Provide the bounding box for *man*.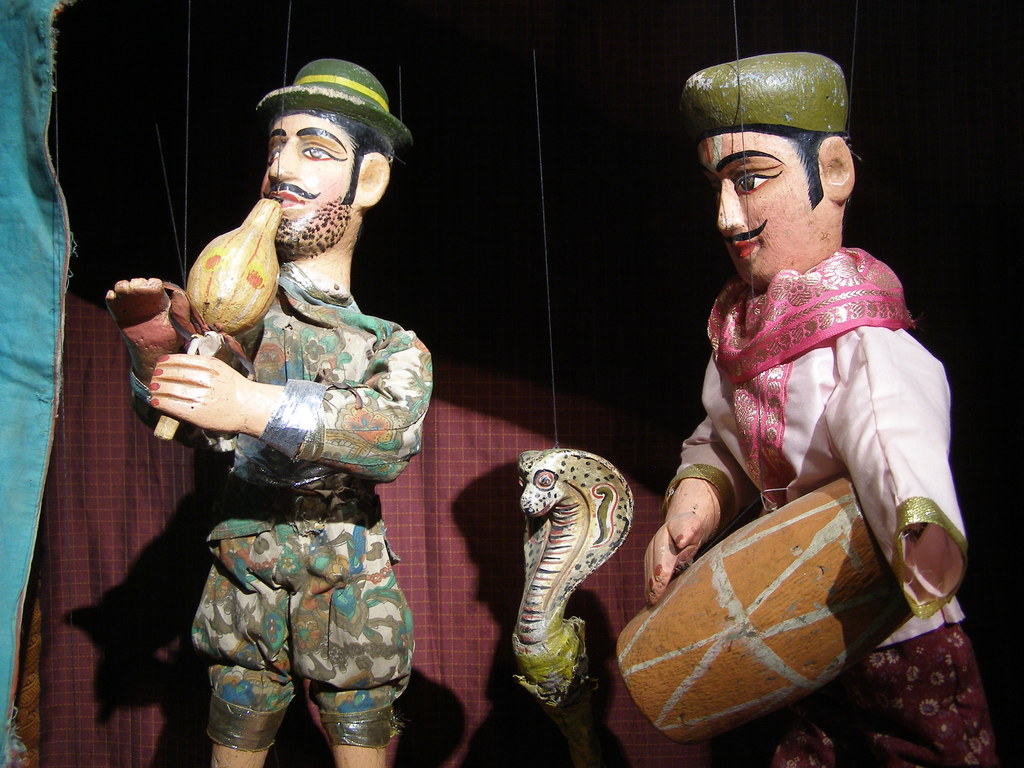
l=639, t=52, r=1003, b=767.
